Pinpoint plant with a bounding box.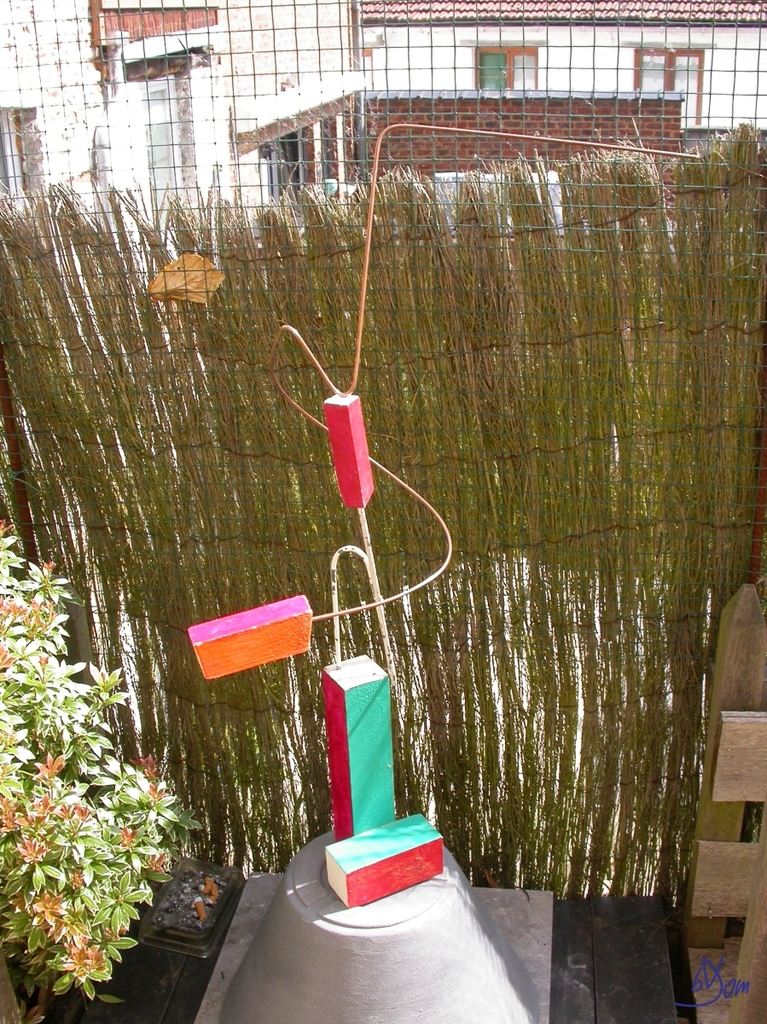
bbox=(0, 578, 228, 1010).
